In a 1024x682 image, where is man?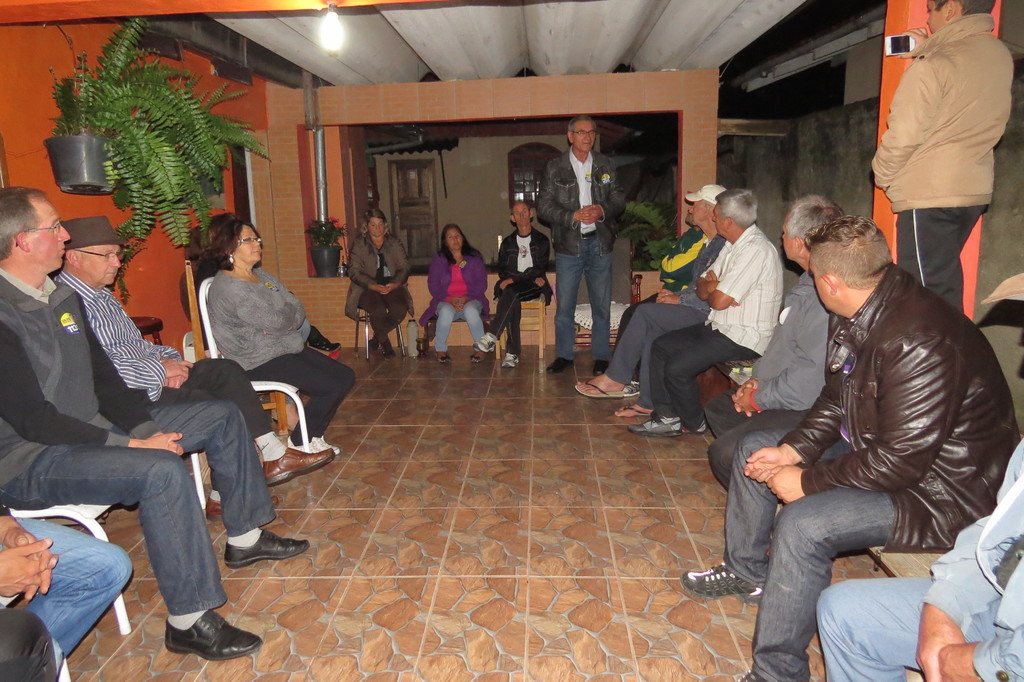
bbox=(474, 198, 552, 368).
